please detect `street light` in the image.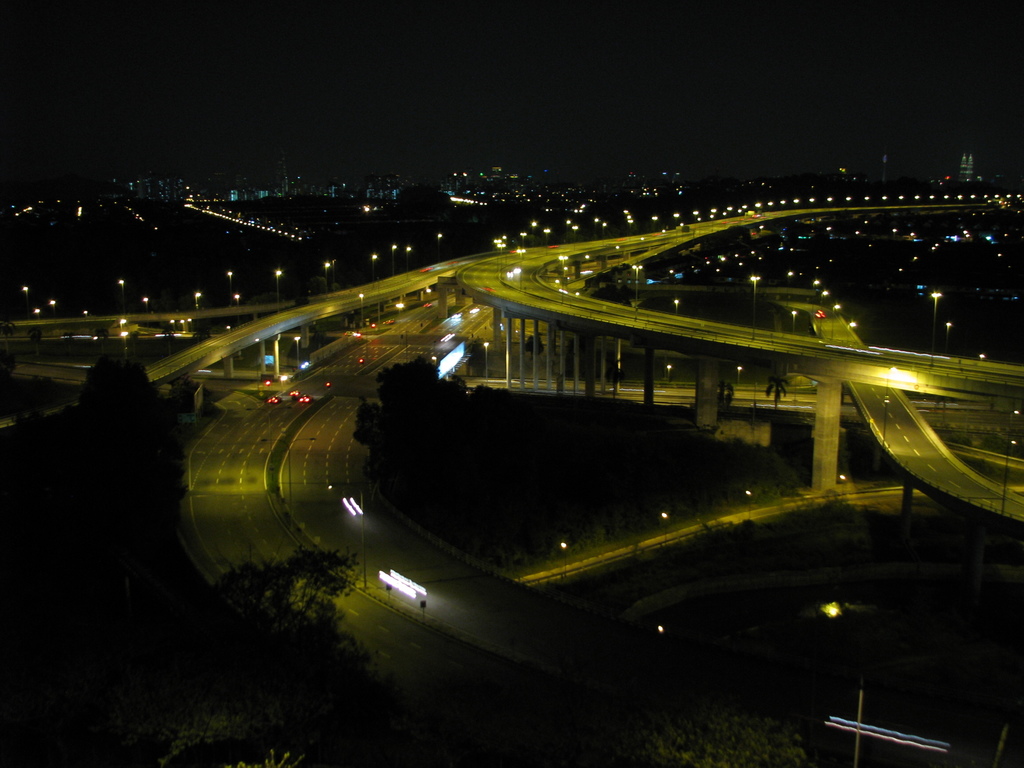
BBox(883, 196, 885, 204).
